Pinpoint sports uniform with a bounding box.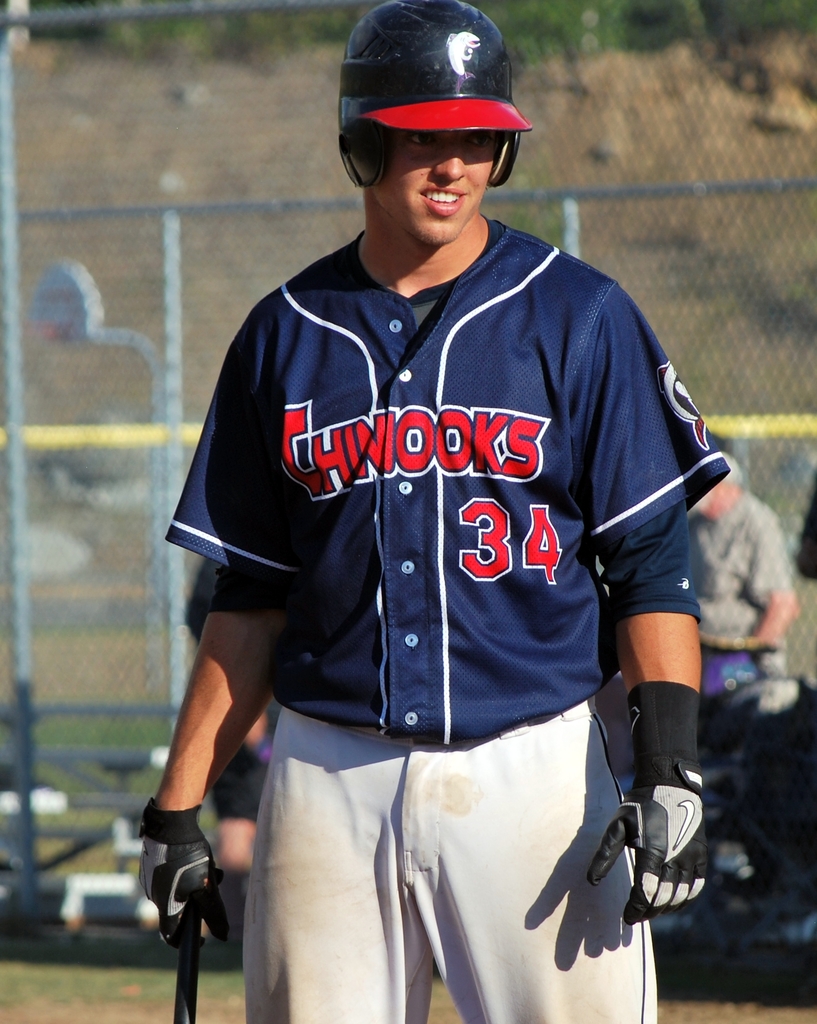
[left=159, top=217, right=728, bottom=739].
